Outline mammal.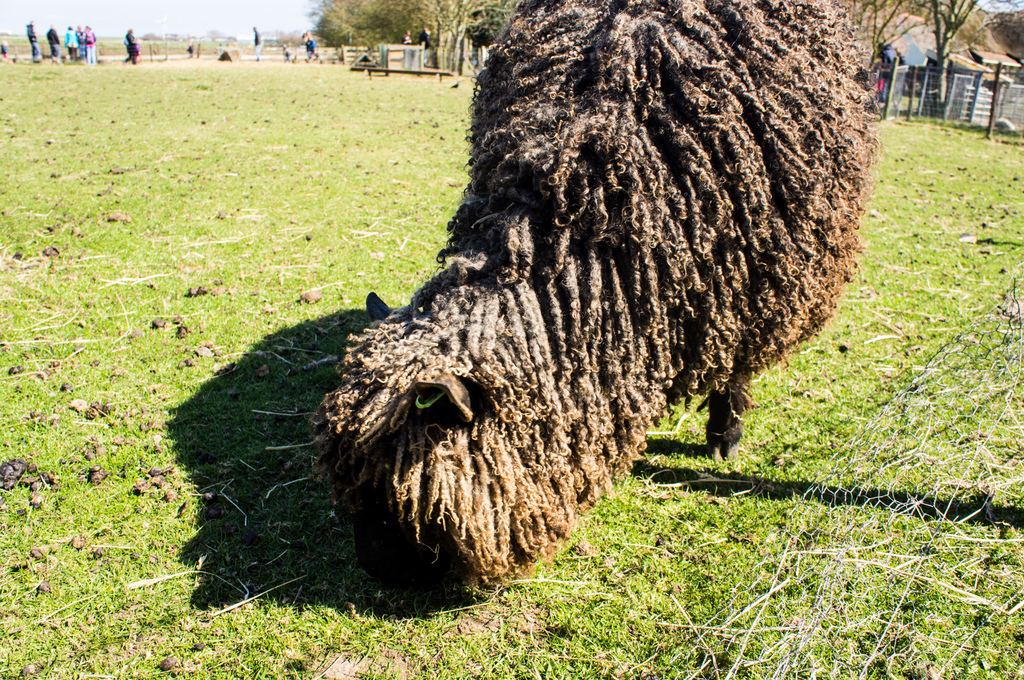
Outline: box=[83, 24, 95, 63].
